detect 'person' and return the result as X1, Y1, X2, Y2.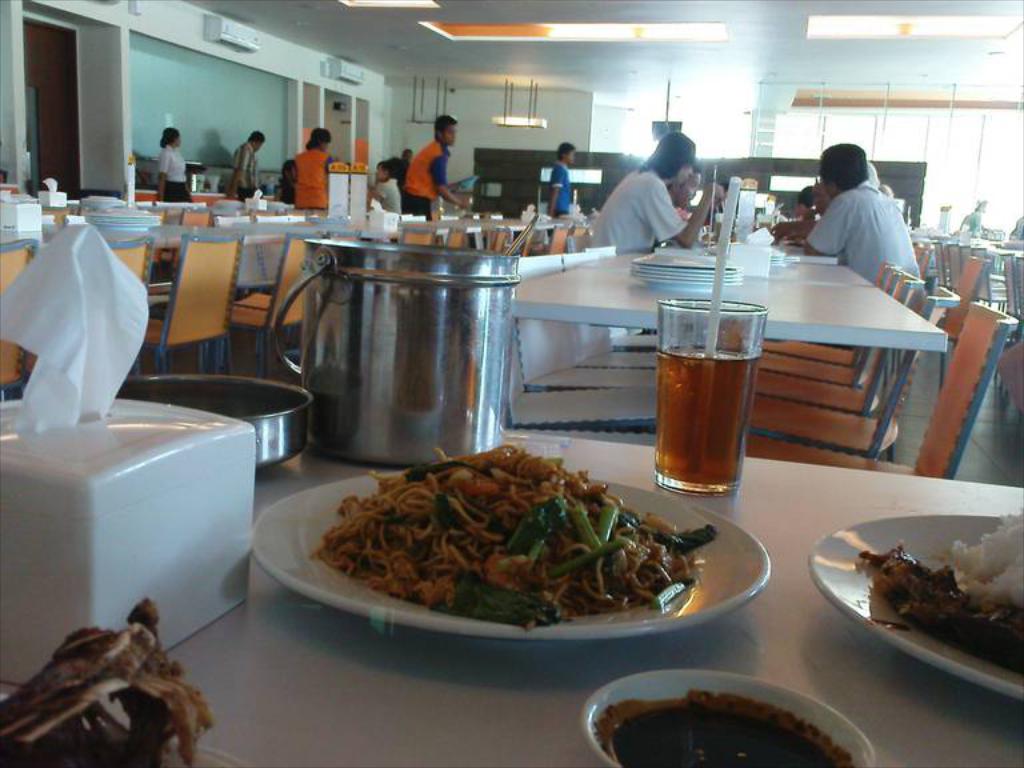
652, 155, 708, 256.
